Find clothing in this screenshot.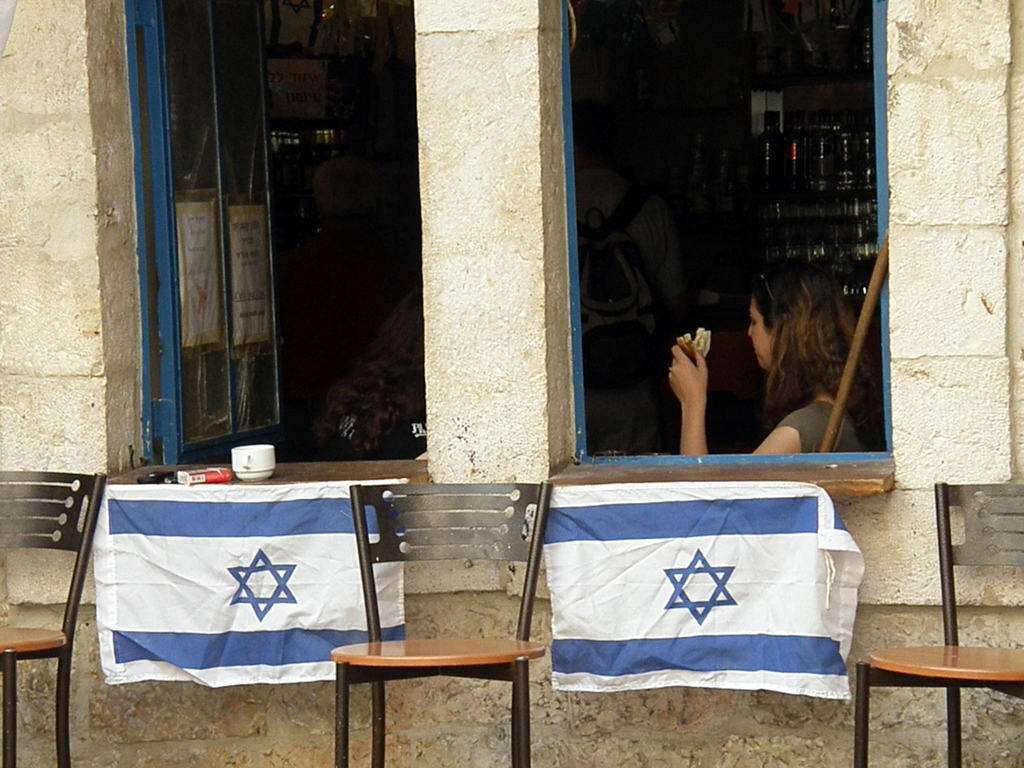
The bounding box for clothing is 781,369,889,453.
